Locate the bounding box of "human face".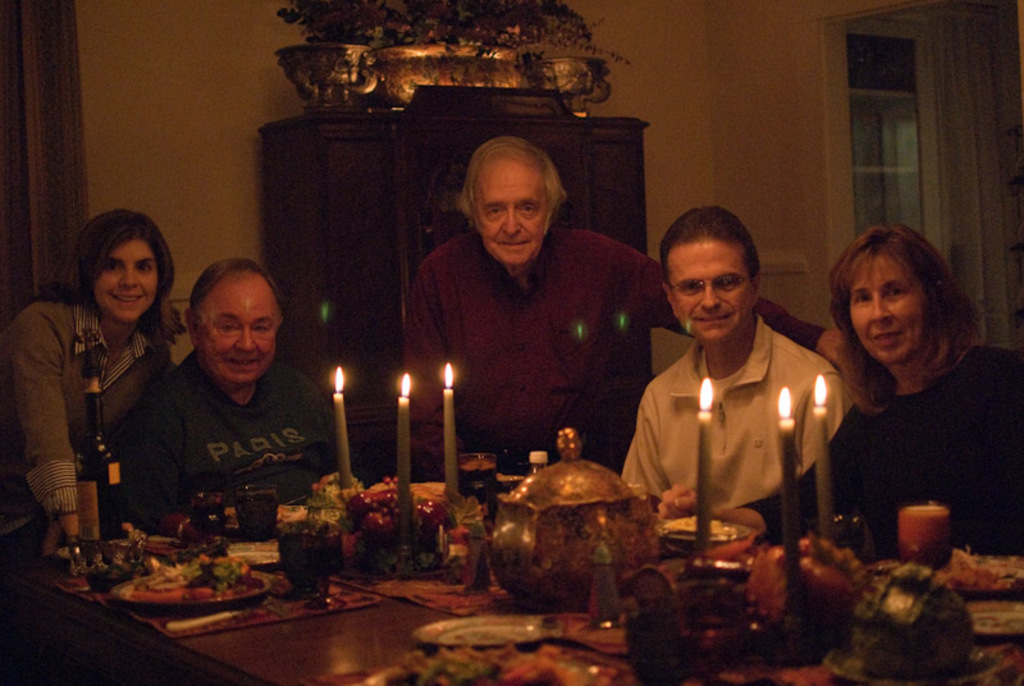
Bounding box: 845/251/928/358.
